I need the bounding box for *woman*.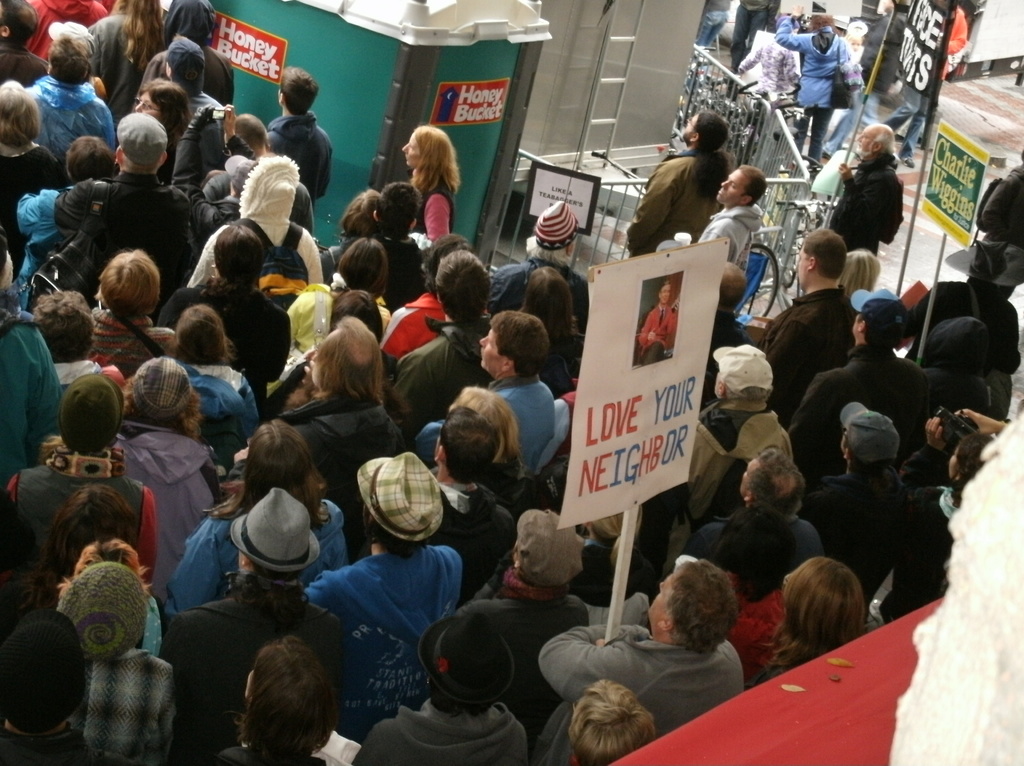
Here it is: box=[91, 0, 166, 129].
